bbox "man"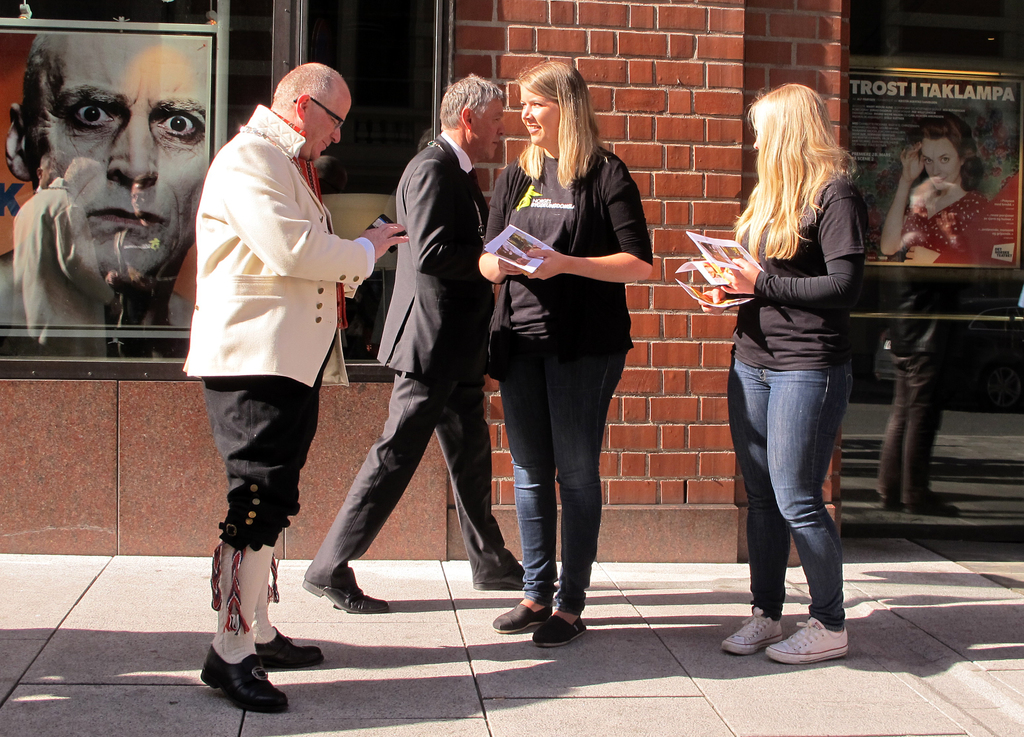
box(163, 38, 380, 640)
